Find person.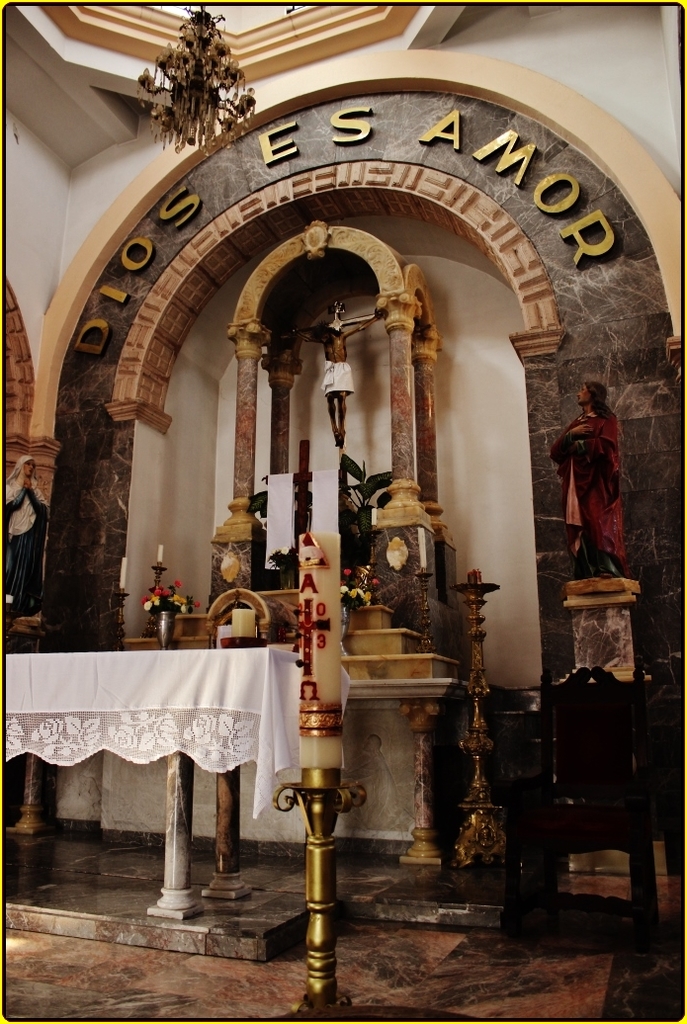
crop(0, 454, 54, 619).
